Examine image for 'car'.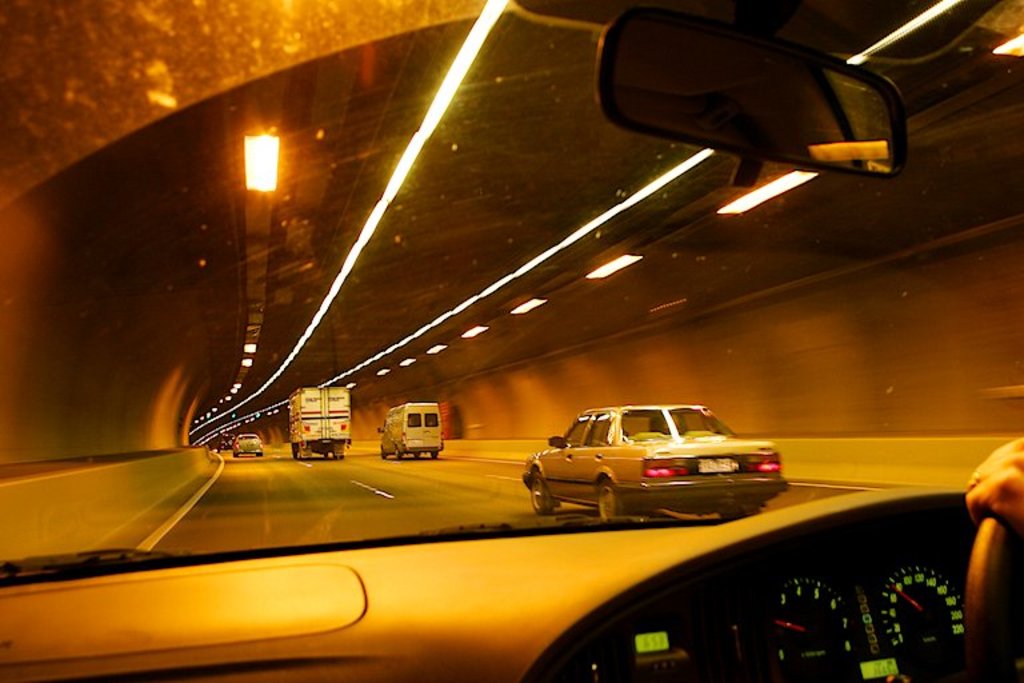
Examination result: (528,398,779,523).
